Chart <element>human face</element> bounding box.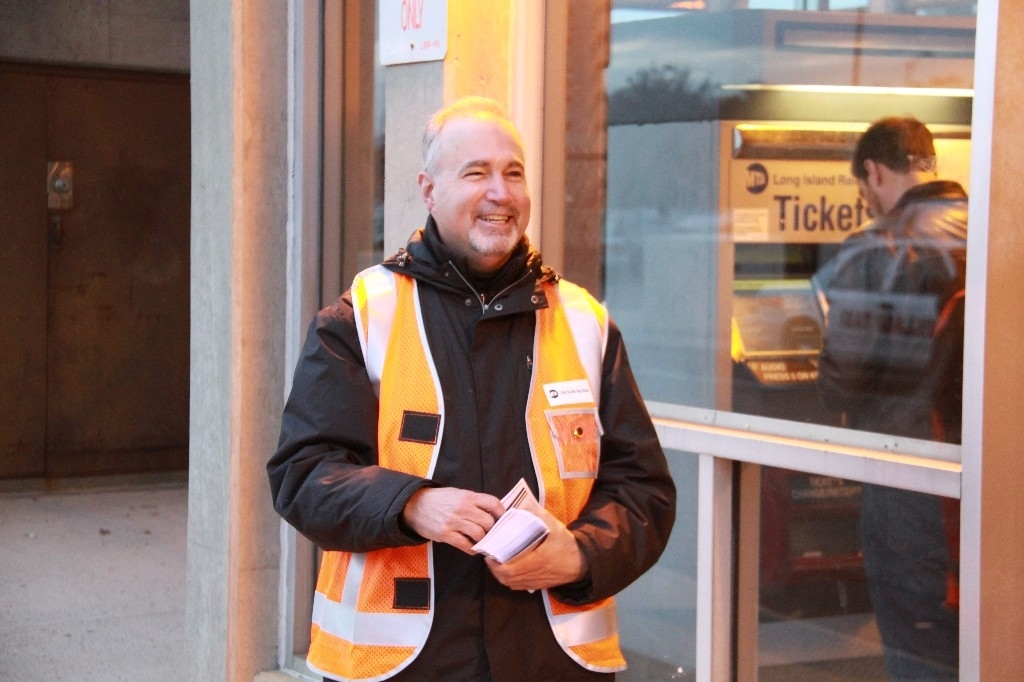
Charted: rect(856, 173, 876, 218).
